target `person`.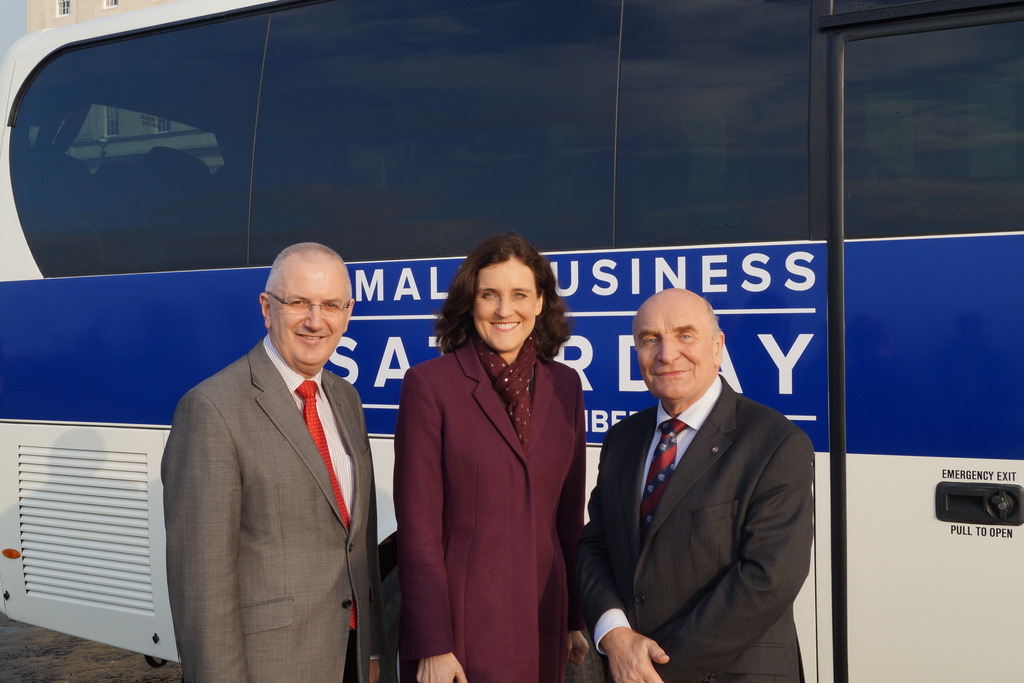
Target region: bbox=(581, 279, 819, 680).
